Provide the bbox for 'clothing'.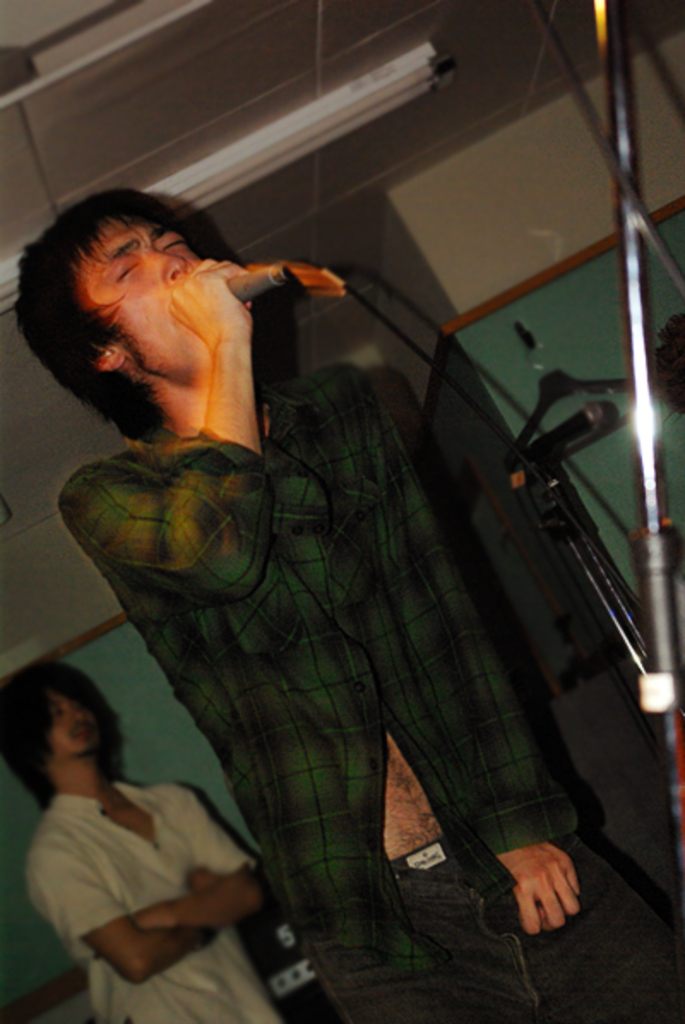
left=55, top=354, right=670, bottom=1022.
